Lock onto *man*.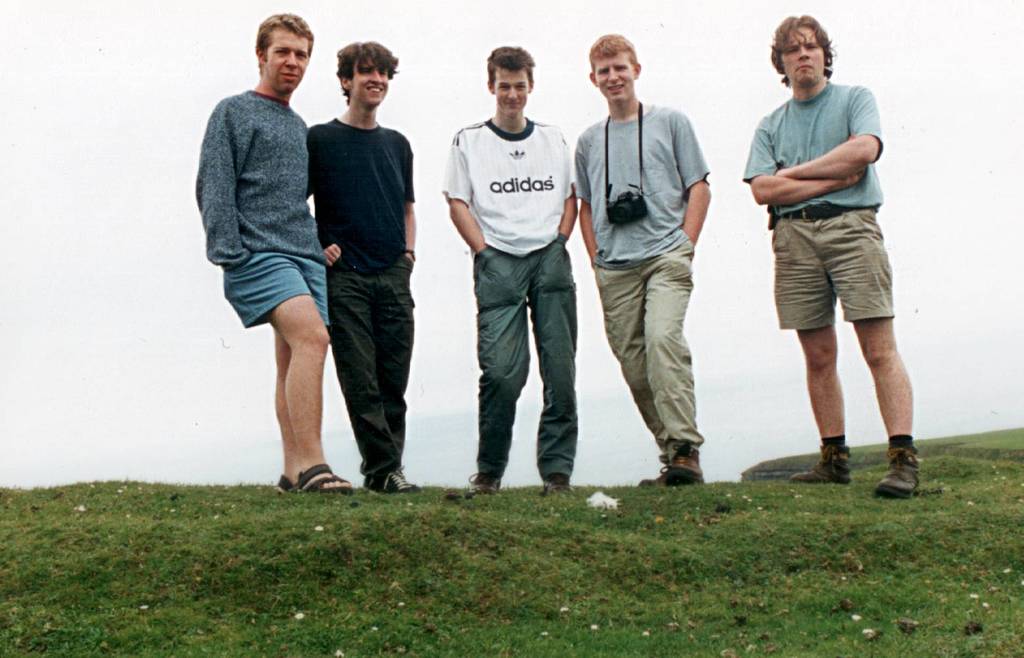
Locked: <bbox>306, 35, 419, 507</bbox>.
